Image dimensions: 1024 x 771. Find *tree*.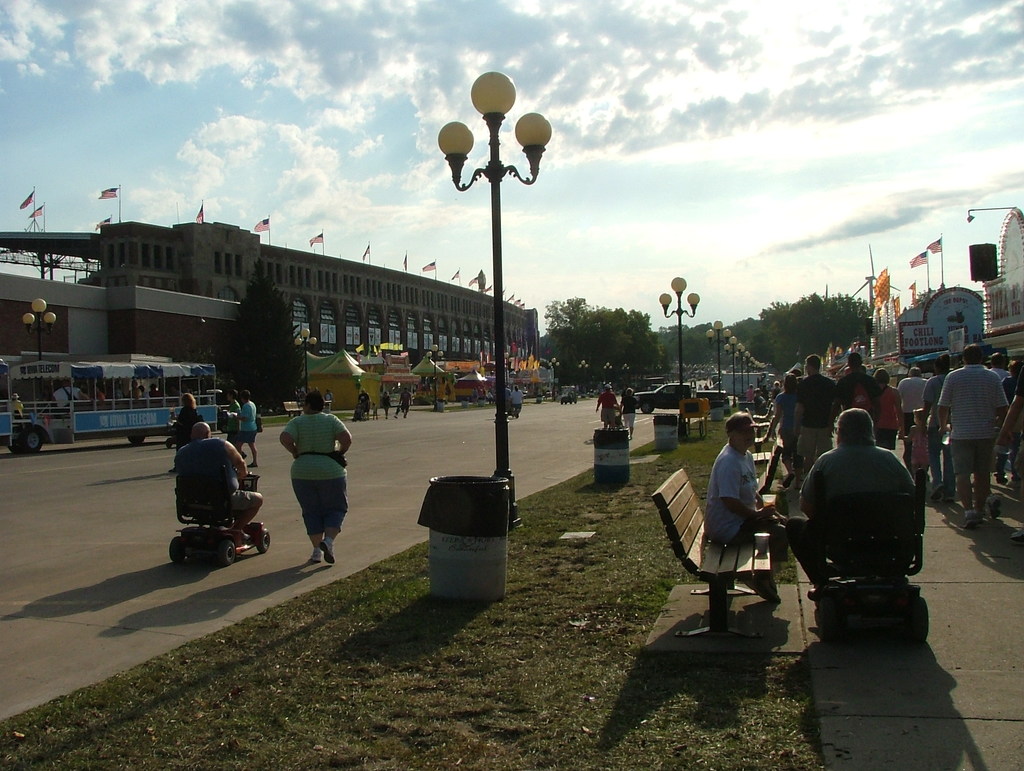
detection(740, 290, 879, 368).
